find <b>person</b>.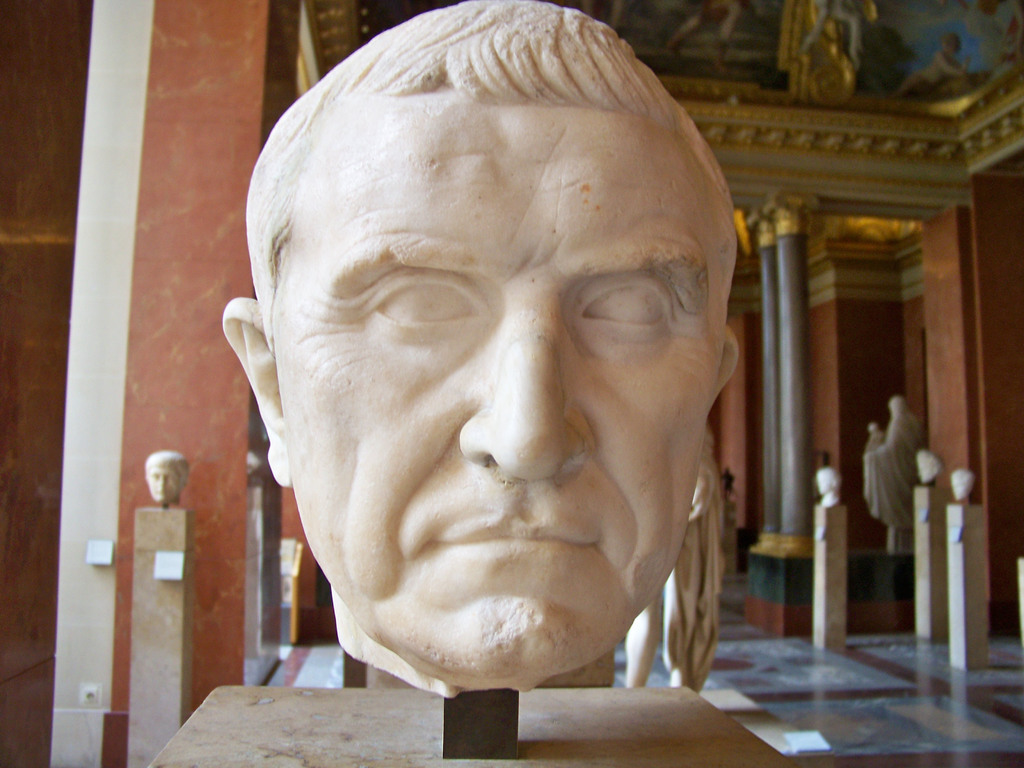
detection(668, 0, 737, 71).
